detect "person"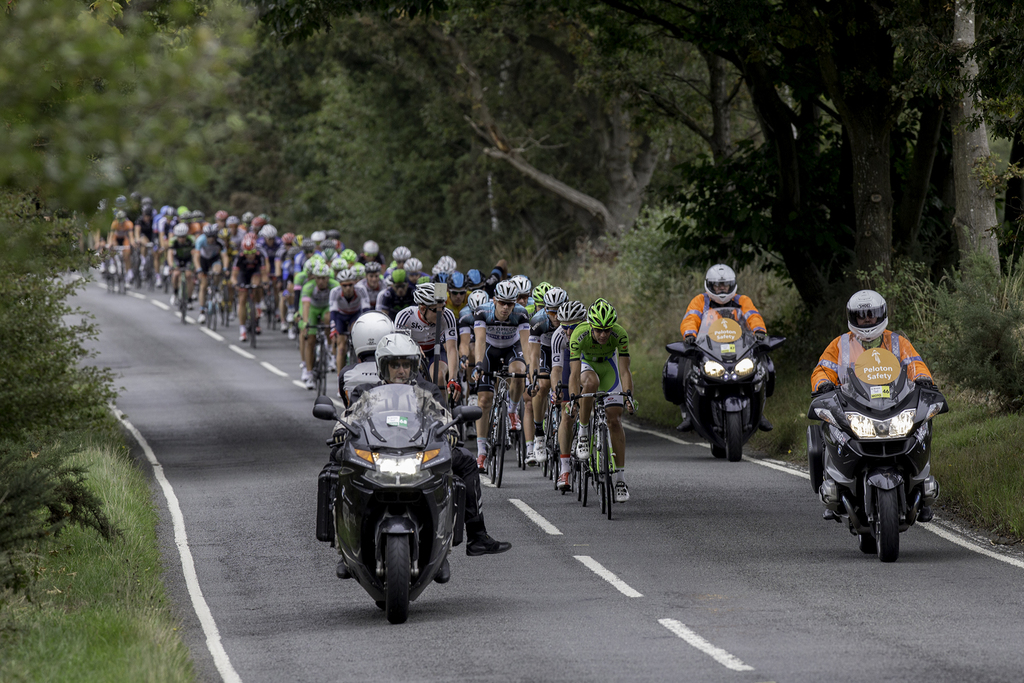
select_region(374, 269, 414, 315)
